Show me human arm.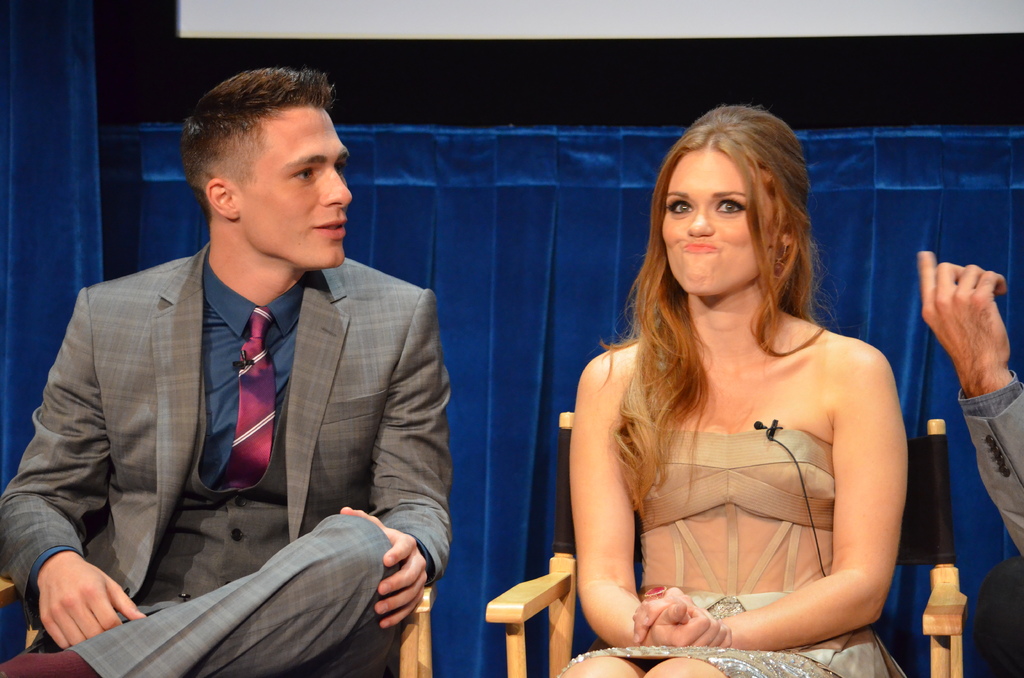
human arm is here: 0, 271, 140, 659.
